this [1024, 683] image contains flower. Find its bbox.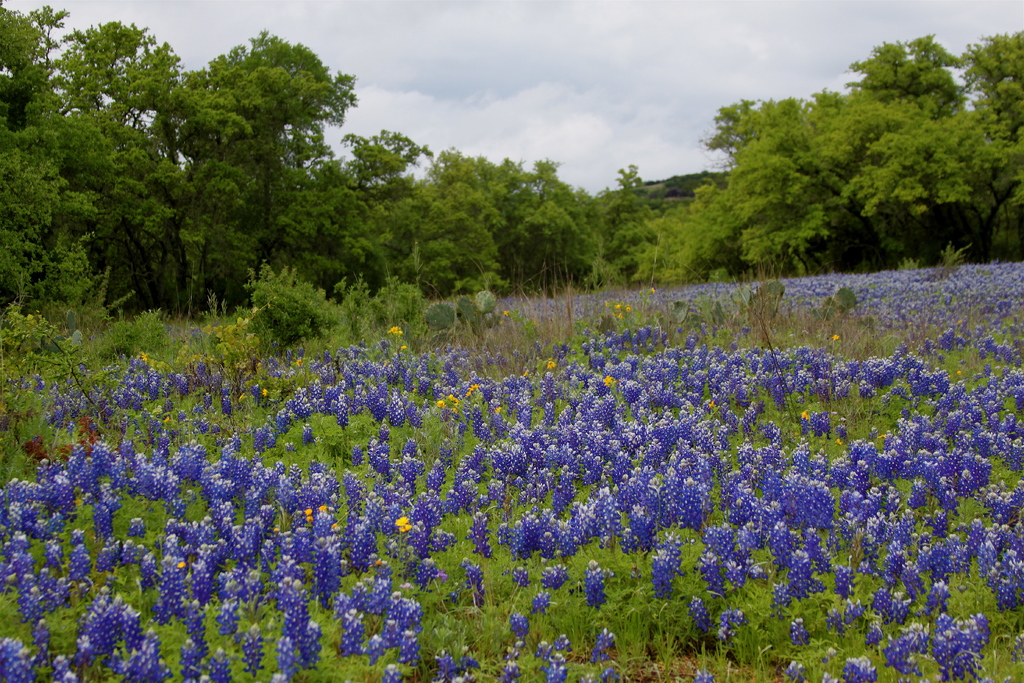
l=468, t=383, r=481, b=391.
